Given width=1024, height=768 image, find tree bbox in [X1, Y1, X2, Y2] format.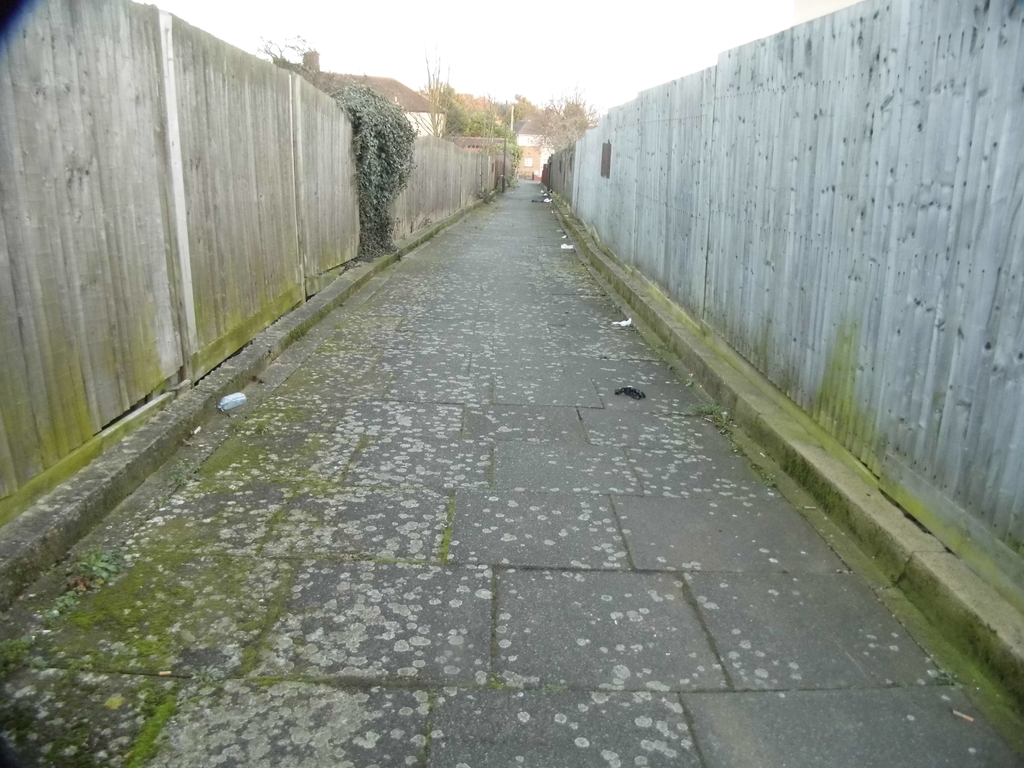
[255, 33, 369, 83].
